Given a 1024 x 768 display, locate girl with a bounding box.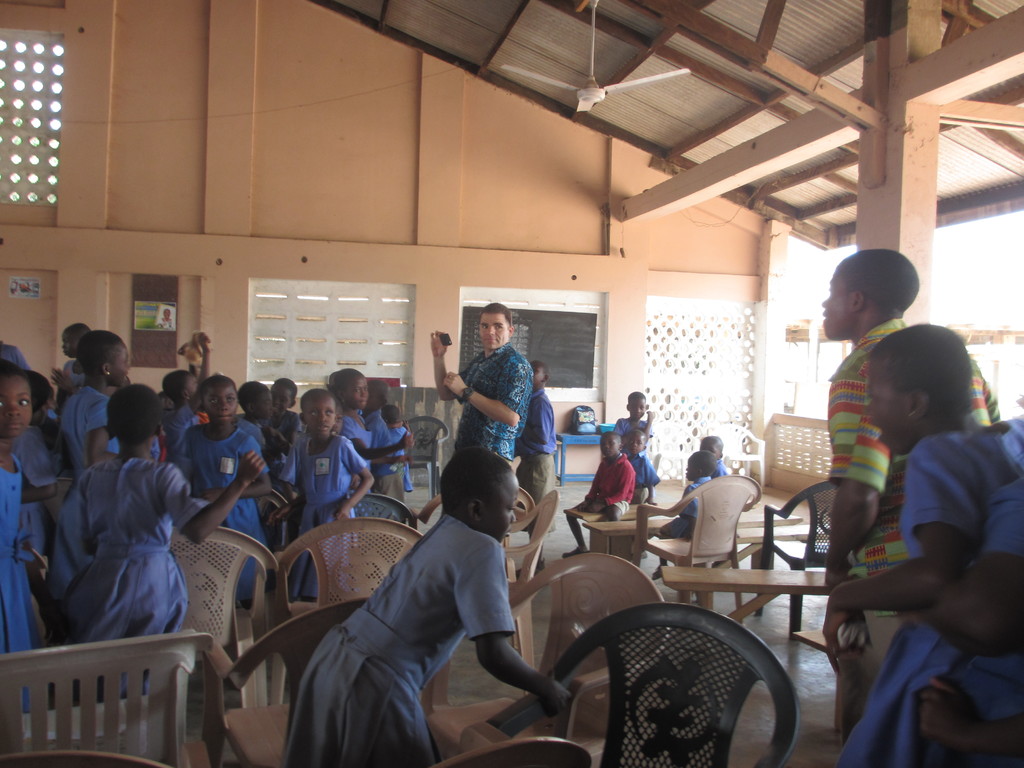
Located: detection(63, 387, 257, 701).
